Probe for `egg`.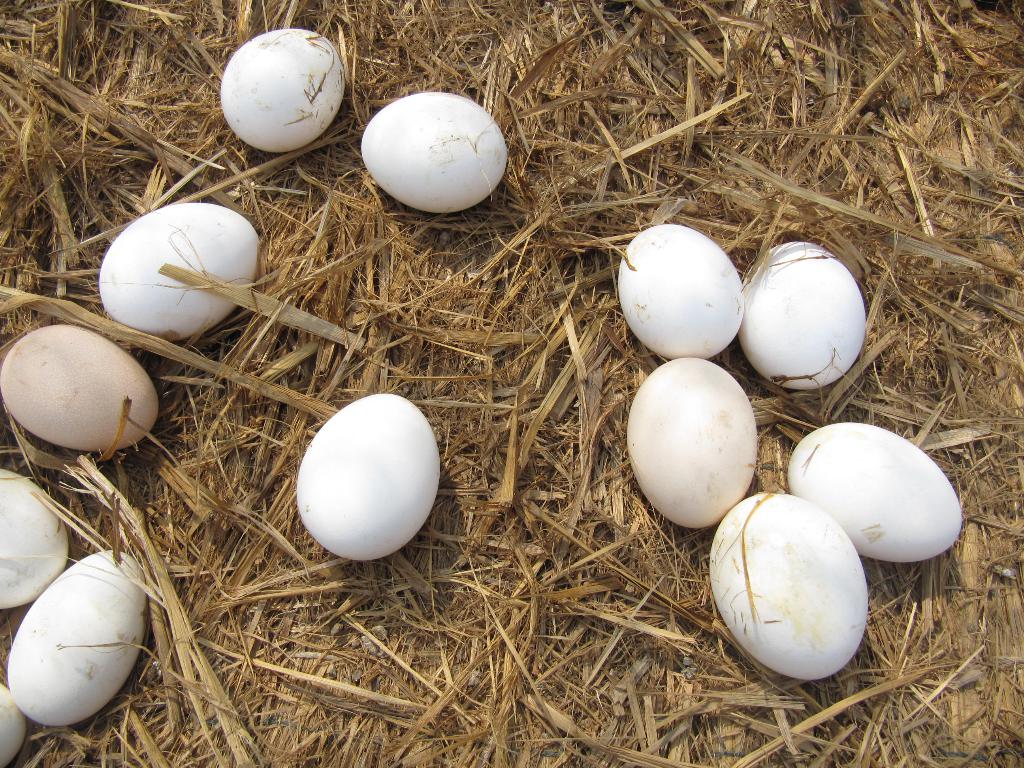
Probe result: BBox(0, 463, 72, 605).
